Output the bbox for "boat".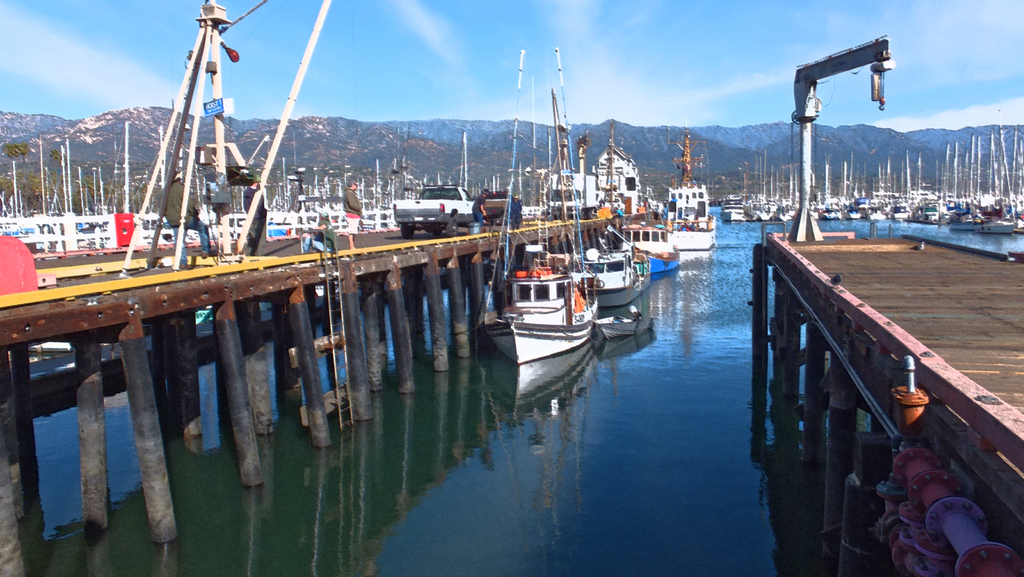
box(595, 310, 653, 337).
